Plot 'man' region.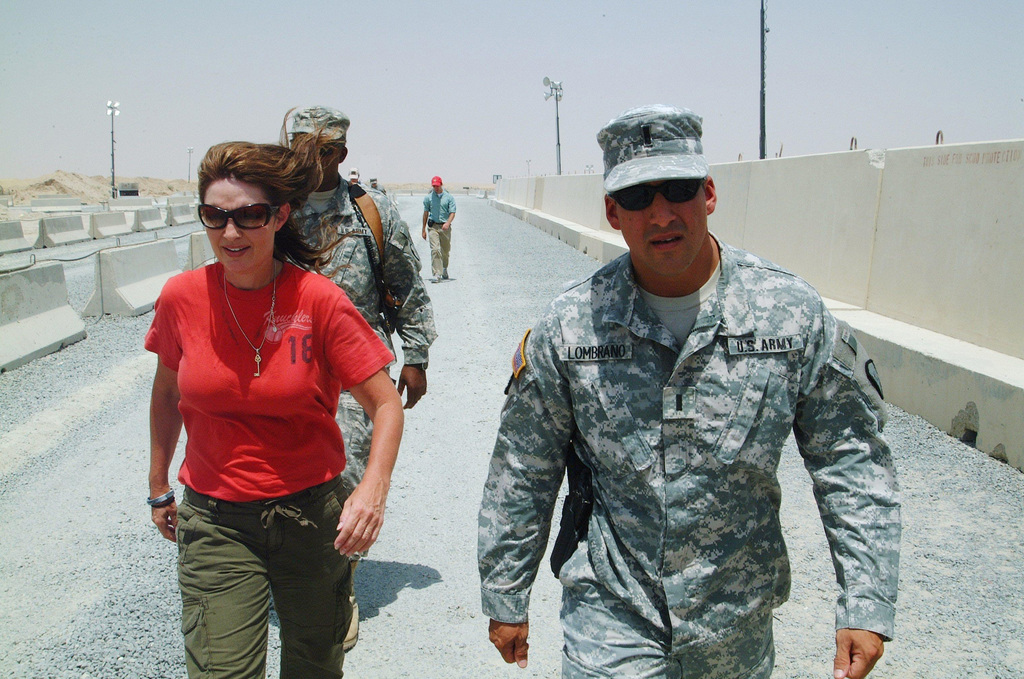
Plotted at bbox=[472, 100, 908, 666].
